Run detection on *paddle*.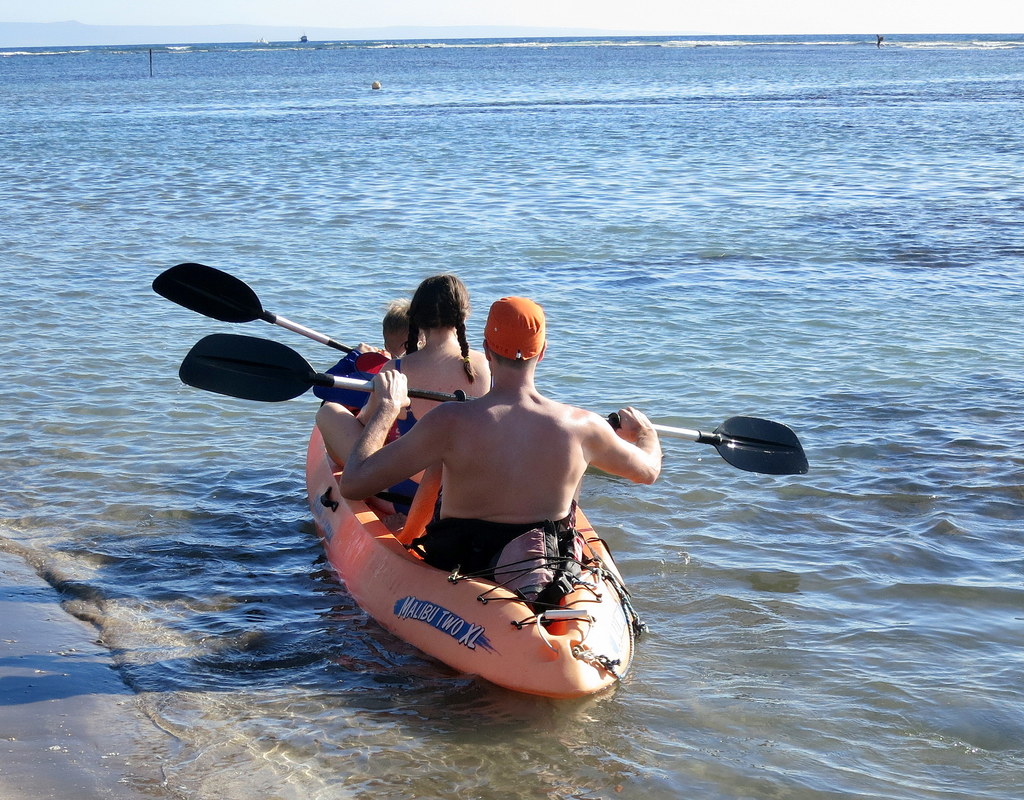
Result: pyautogui.locateOnScreen(180, 331, 806, 478).
